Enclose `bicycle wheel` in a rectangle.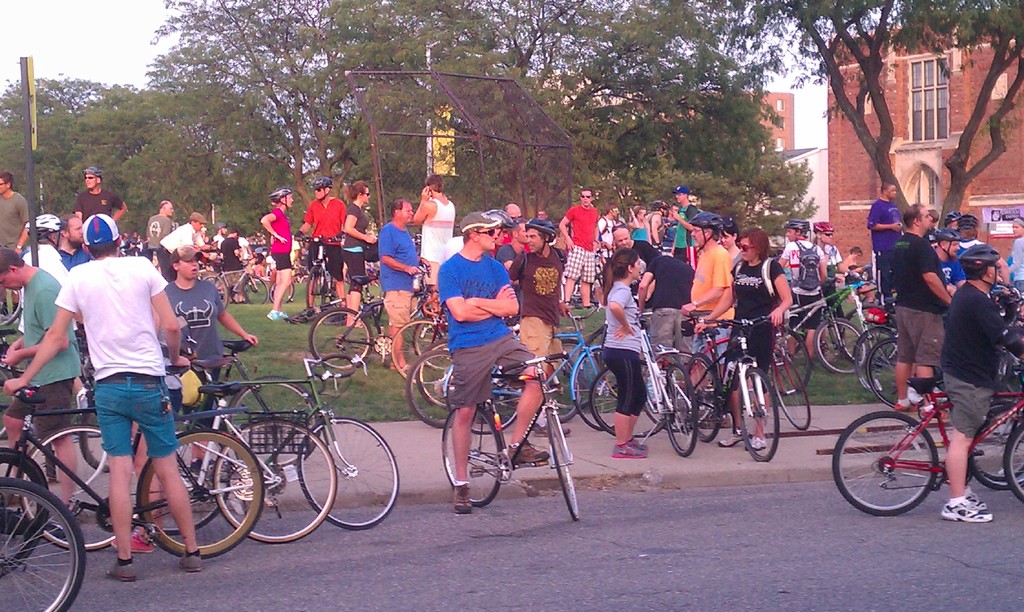
x1=566, y1=348, x2=619, y2=431.
